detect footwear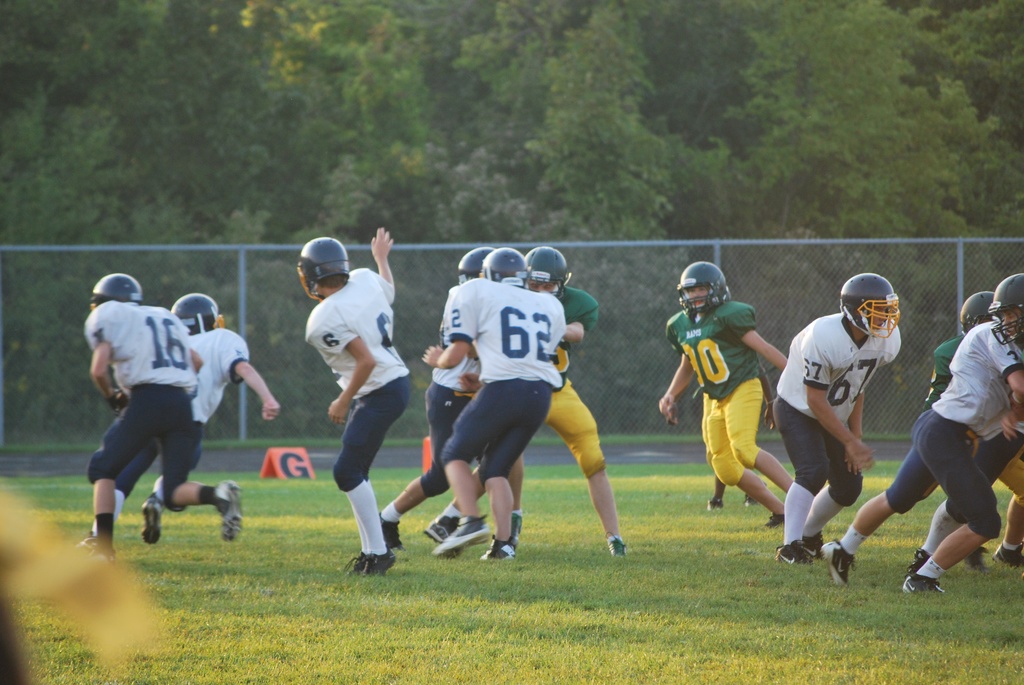
detection(340, 549, 395, 580)
